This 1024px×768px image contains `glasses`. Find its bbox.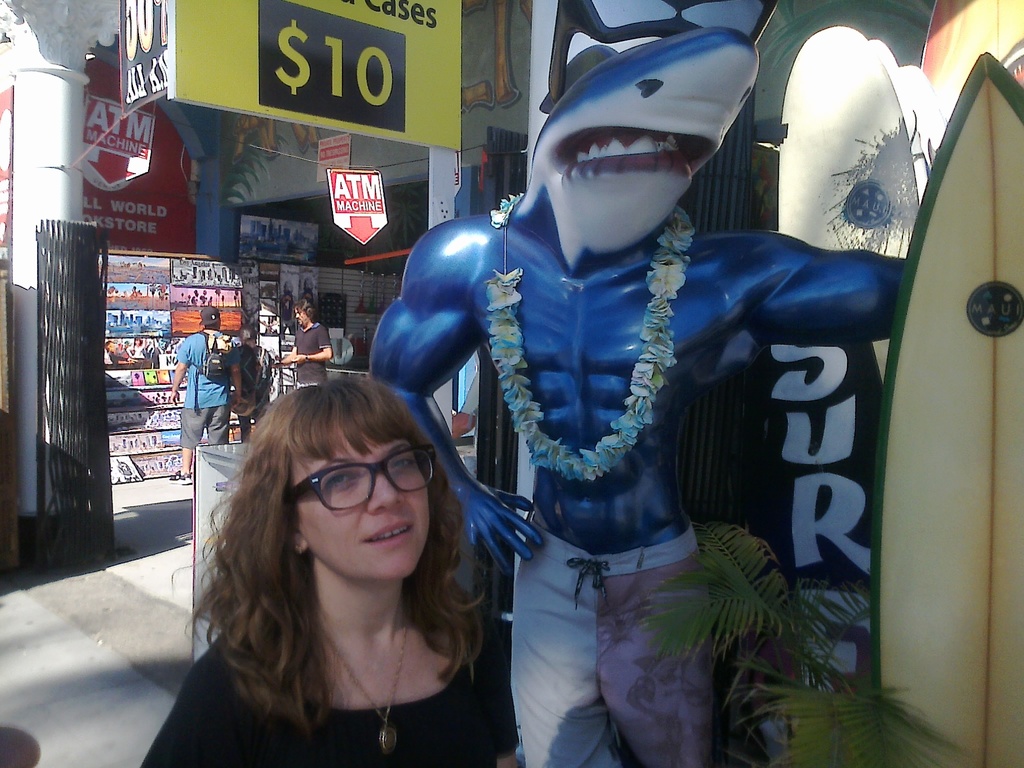
crop(291, 443, 433, 508).
